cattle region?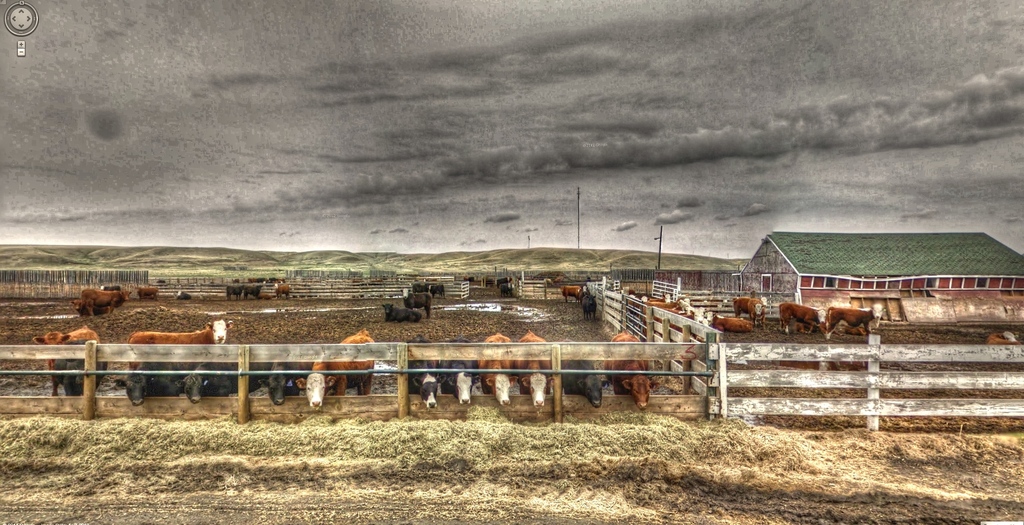
box(113, 361, 188, 410)
